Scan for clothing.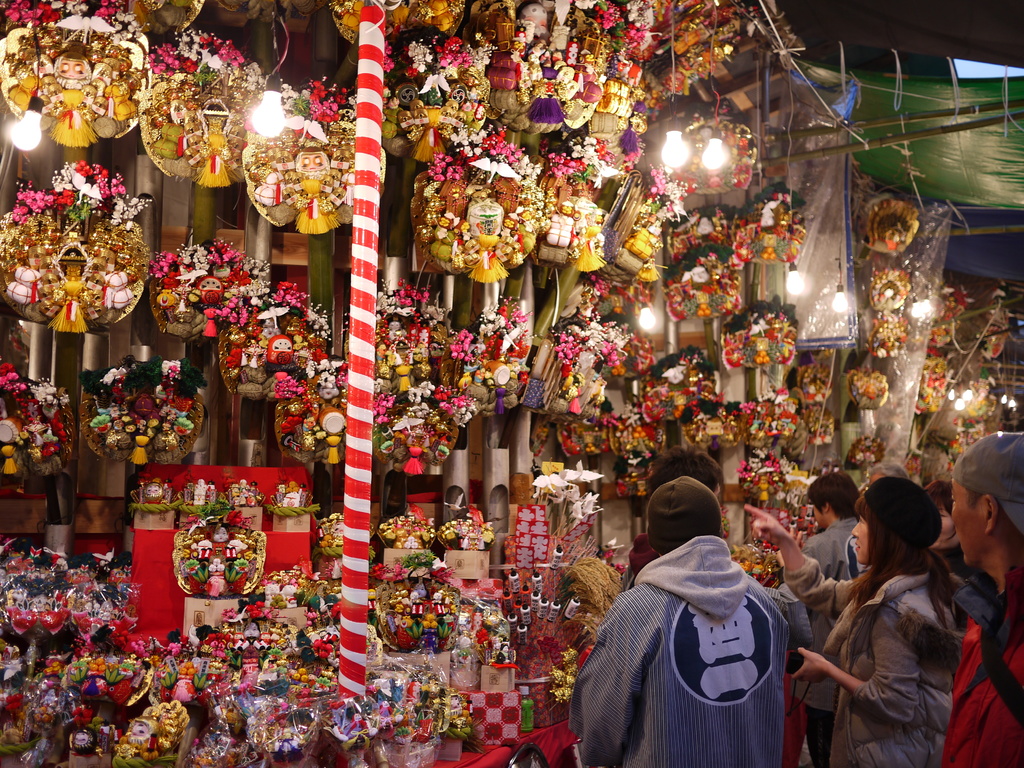
Scan result: detection(780, 565, 943, 767).
